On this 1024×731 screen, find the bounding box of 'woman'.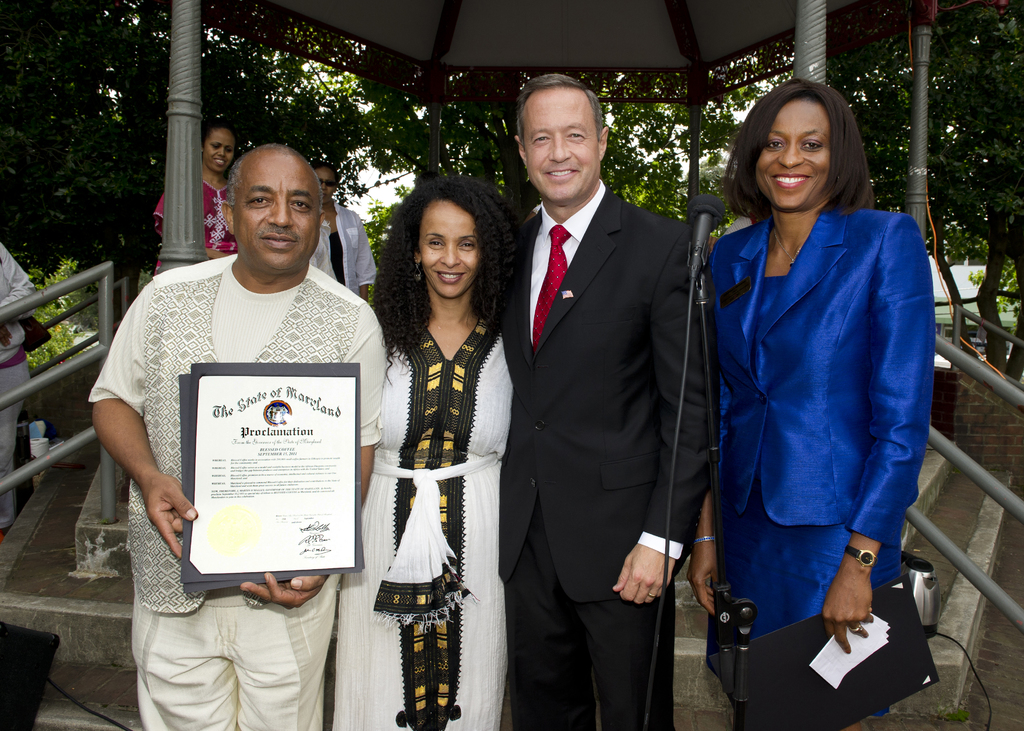
Bounding box: 149:123:241:279.
